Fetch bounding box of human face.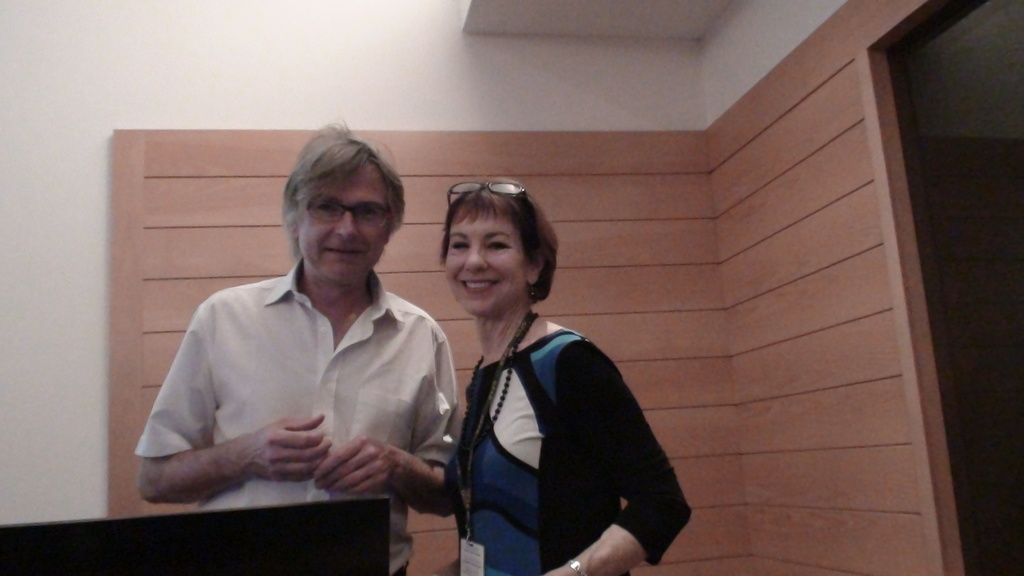
Bbox: pyautogui.locateOnScreen(294, 164, 389, 289).
